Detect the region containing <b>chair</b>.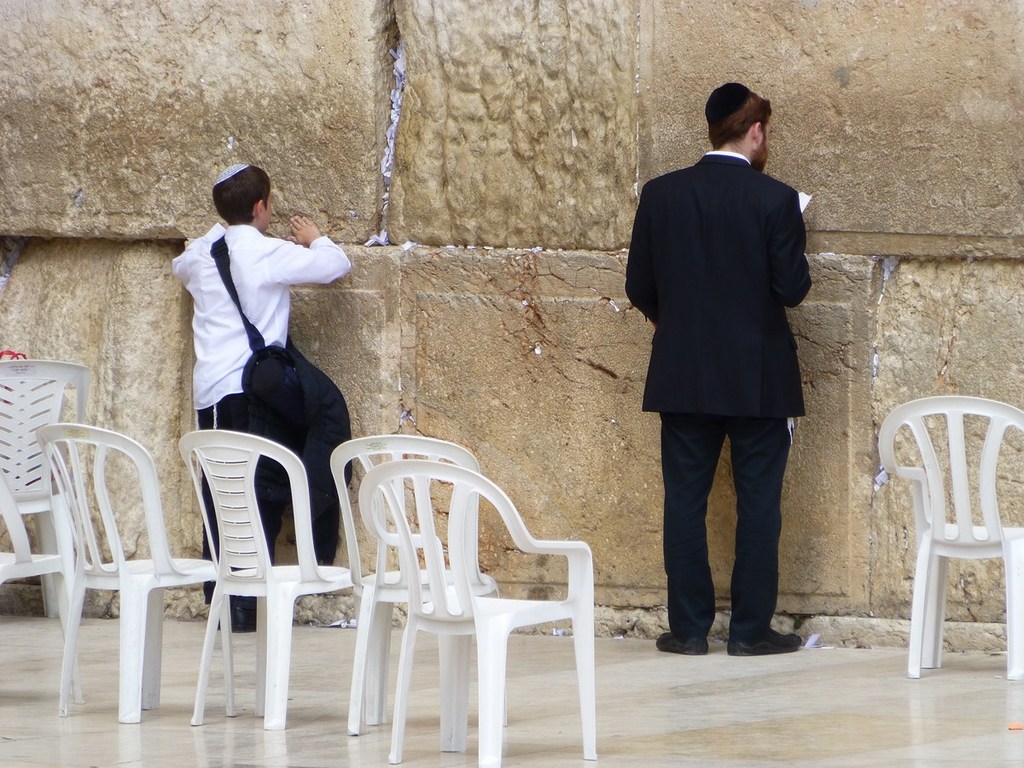
box(0, 459, 90, 707).
